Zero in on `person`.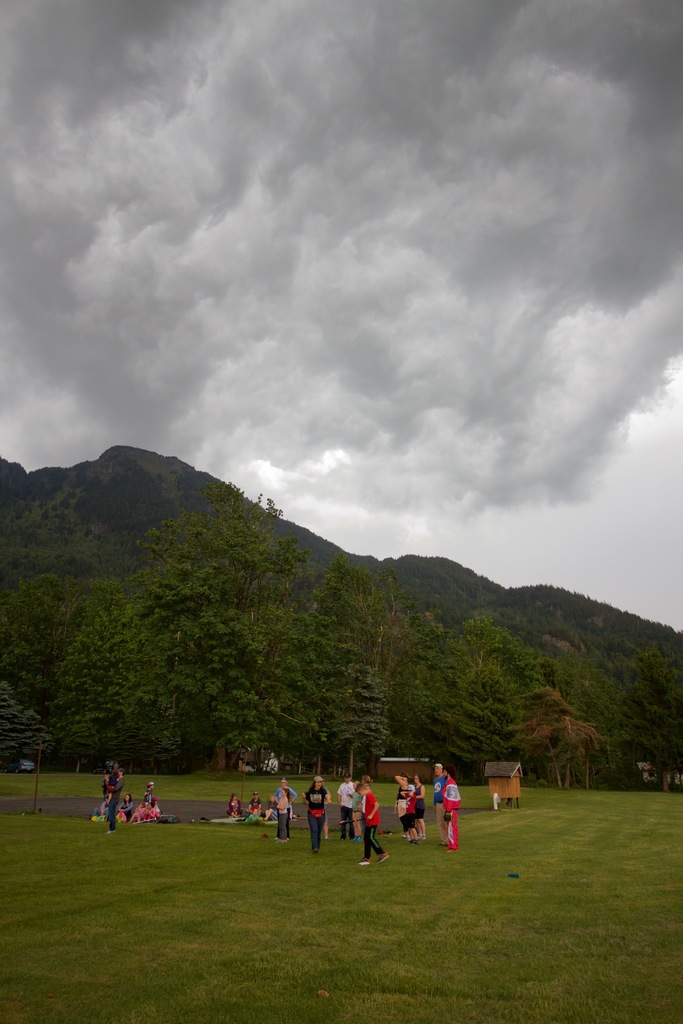
Zeroed in: detection(442, 776, 458, 850).
